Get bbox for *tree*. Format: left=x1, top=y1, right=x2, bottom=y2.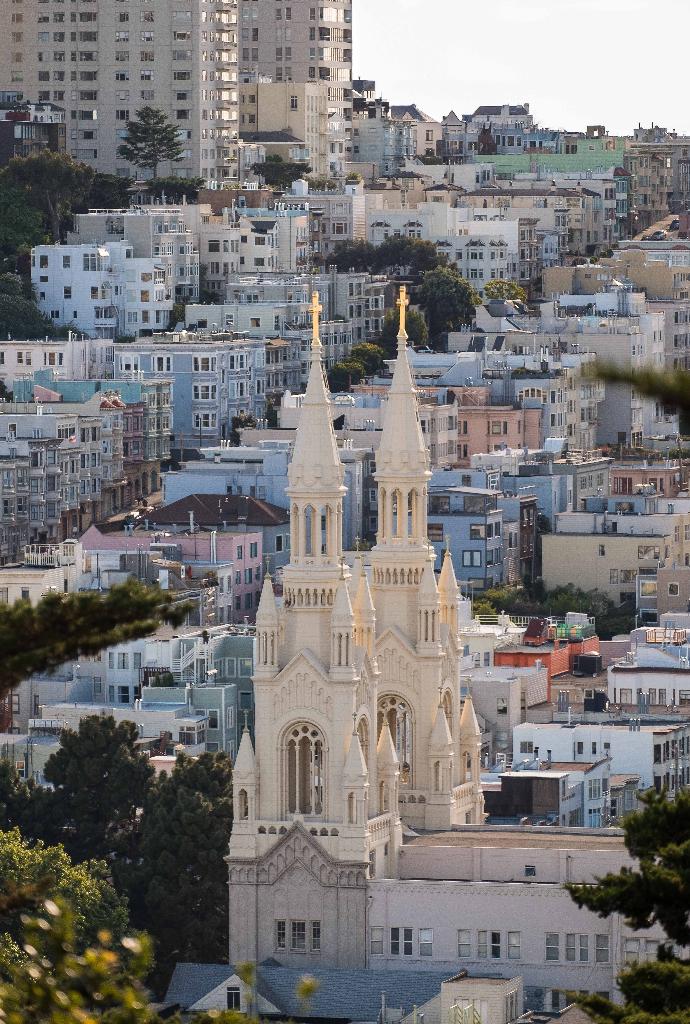
left=246, top=152, right=304, bottom=190.
